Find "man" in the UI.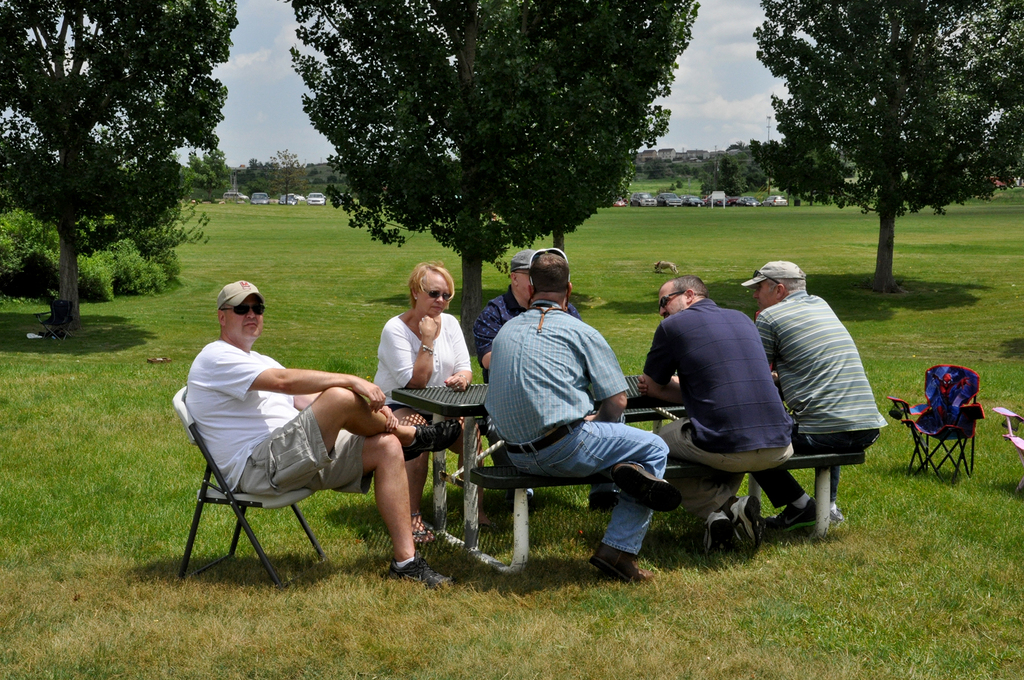
UI element at 473 247 580 387.
